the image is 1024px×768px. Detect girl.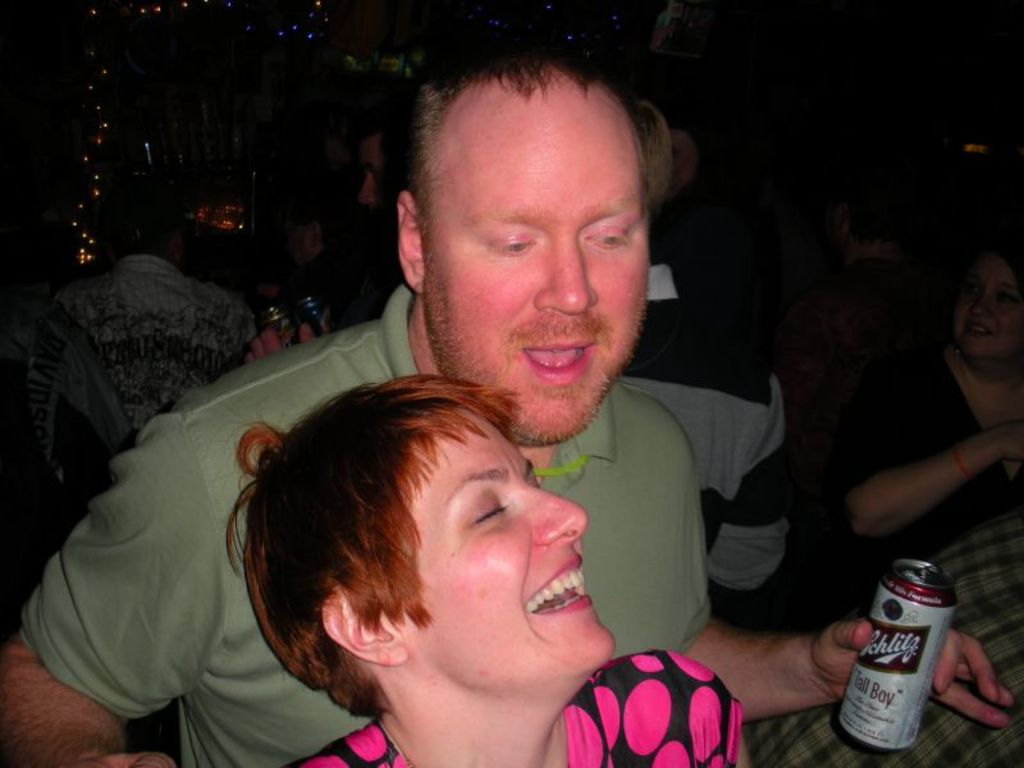
Detection: x1=229 y1=371 x2=1004 y2=767.
